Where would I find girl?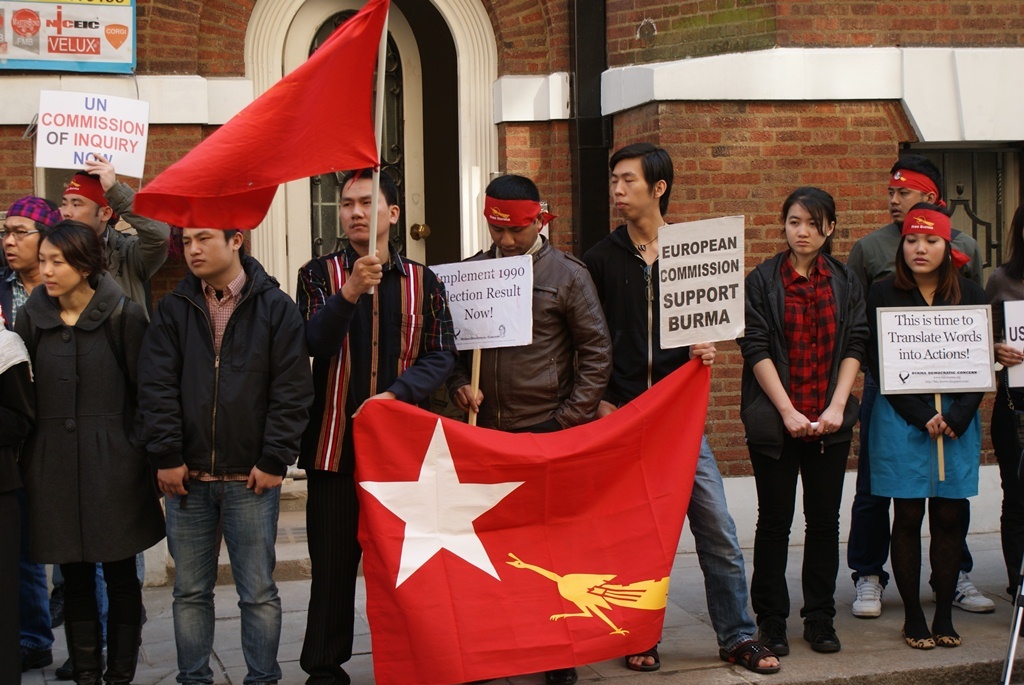
At 735, 188, 873, 656.
